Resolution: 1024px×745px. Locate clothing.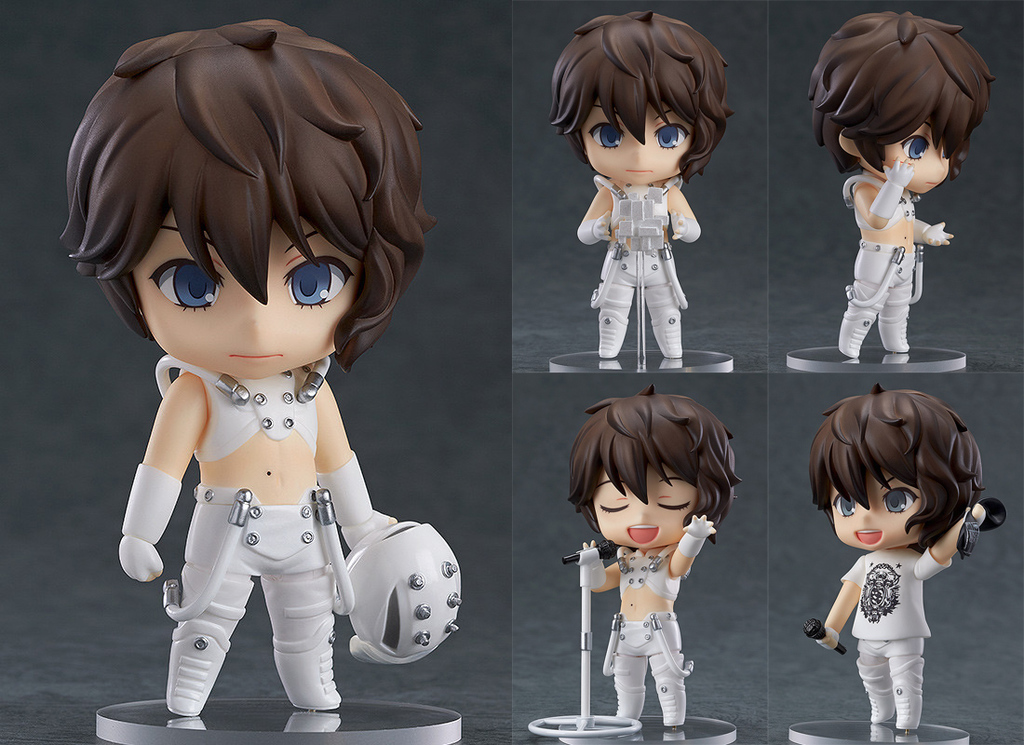
rect(835, 542, 952, 727).
